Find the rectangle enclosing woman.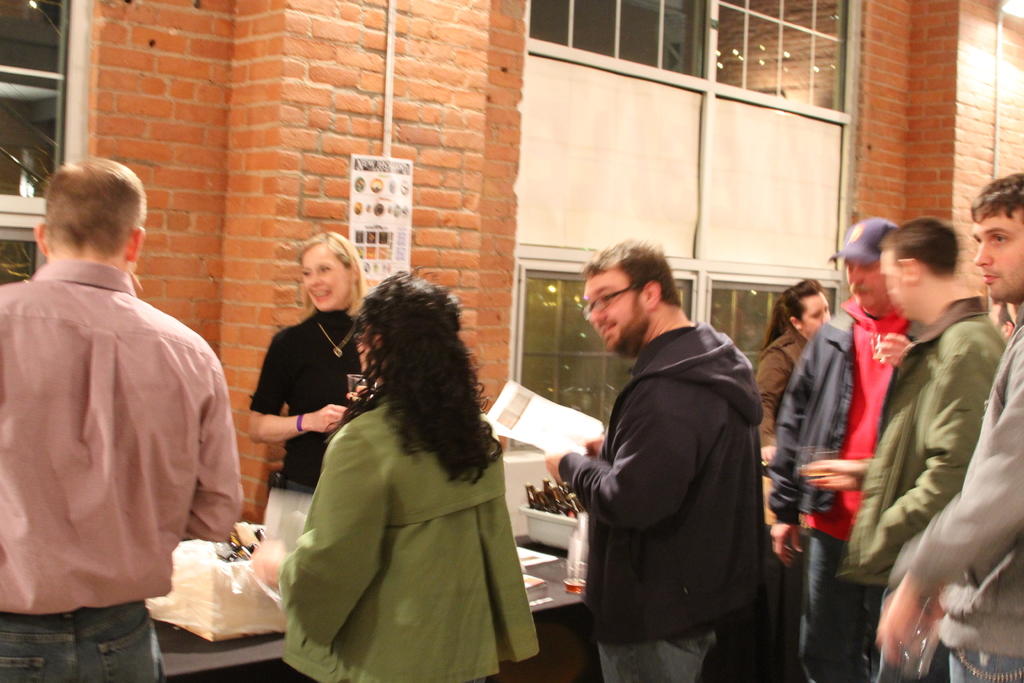
276:261:541:677.
